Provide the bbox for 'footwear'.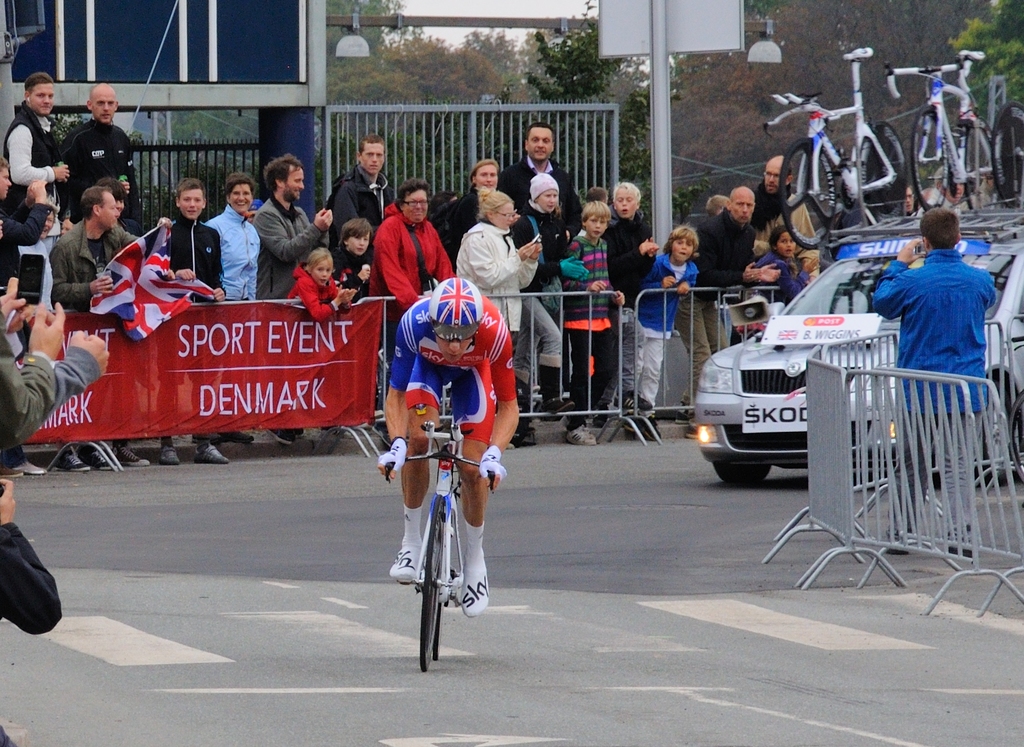
rect(266, 424, 296, 444).
